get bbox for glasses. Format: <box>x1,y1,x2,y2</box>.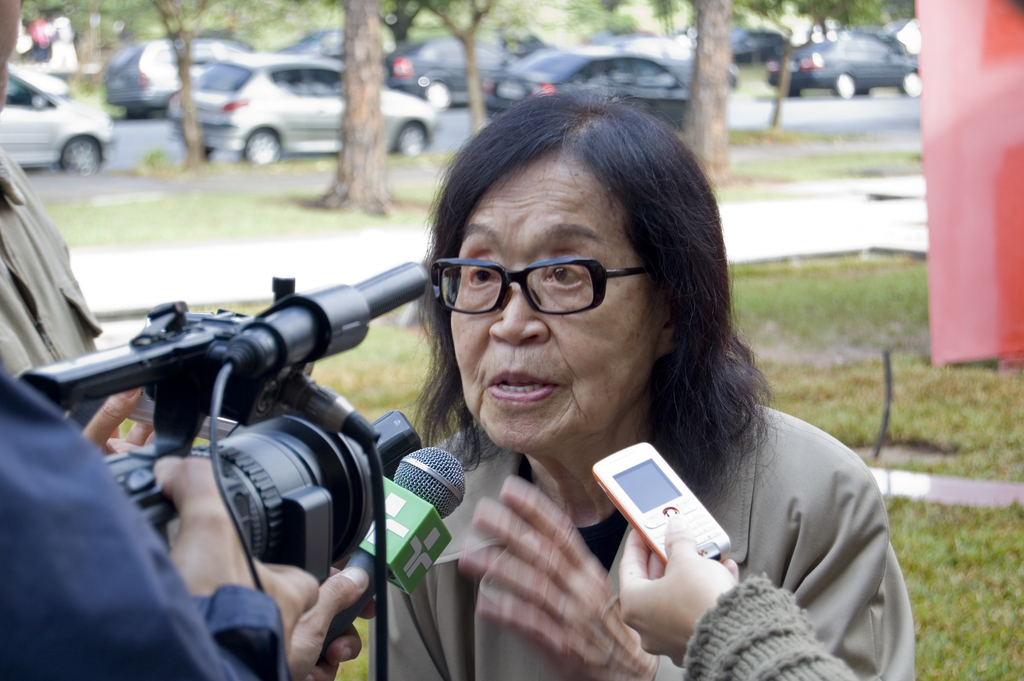
<box>435,243,657,329</box>.
